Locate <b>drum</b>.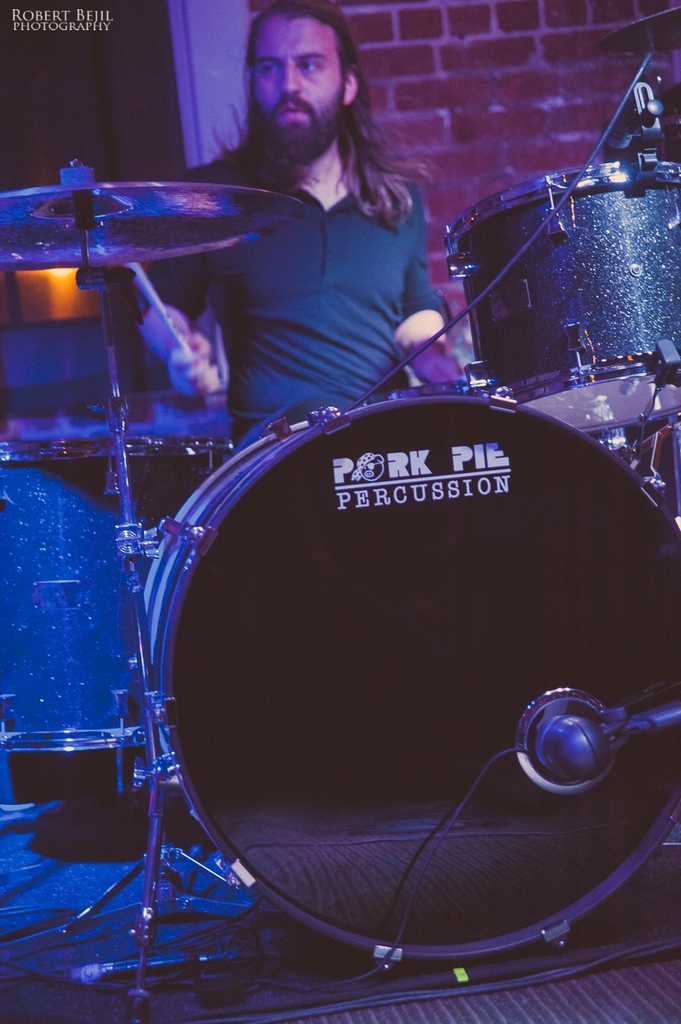
Bounding box: select_region(128, 383, 680, 962).
